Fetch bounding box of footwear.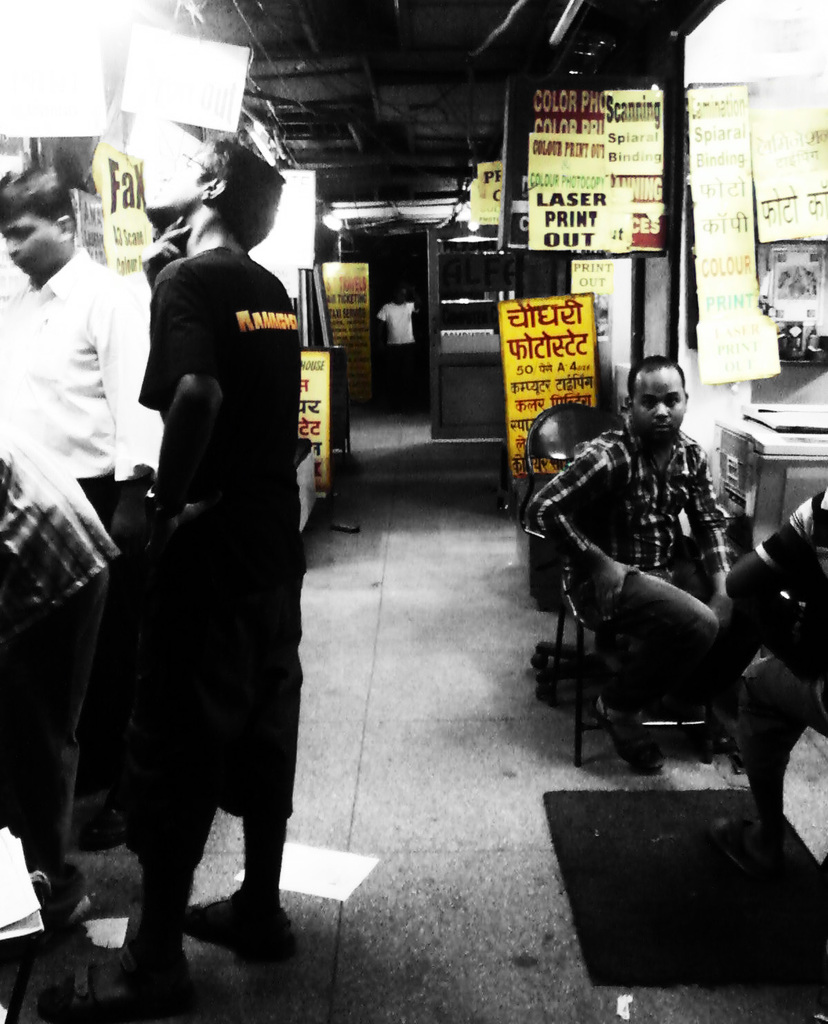
Bbox: [x1=185, y1=896, x2=275, y2=959].
